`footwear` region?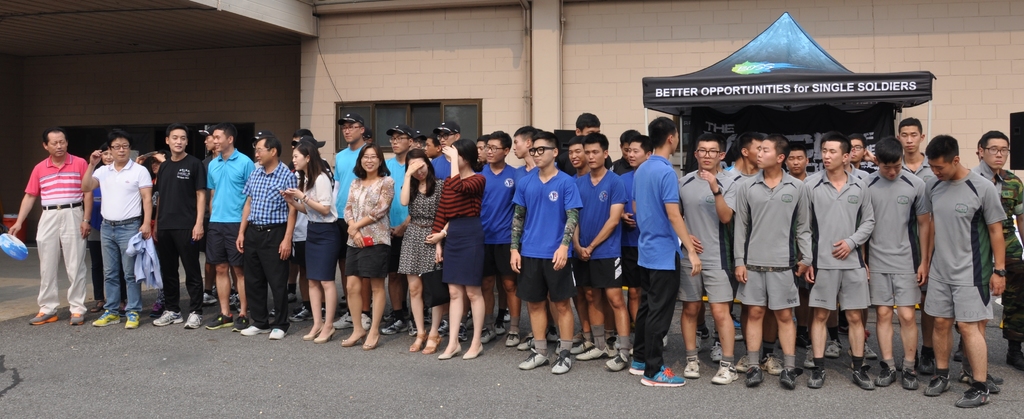
BBox(380, 314, 404, 334)
